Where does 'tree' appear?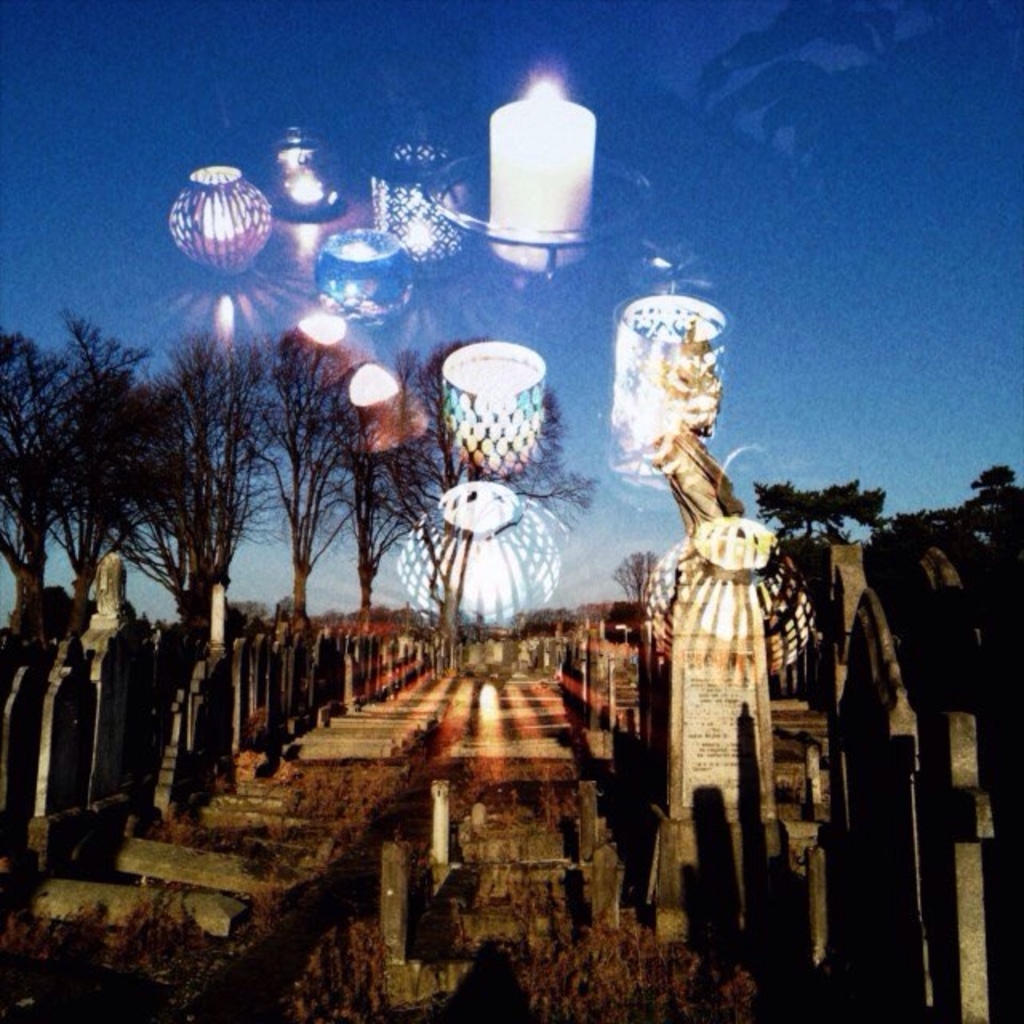
Appears at locate(746, 472, 882, 547).
